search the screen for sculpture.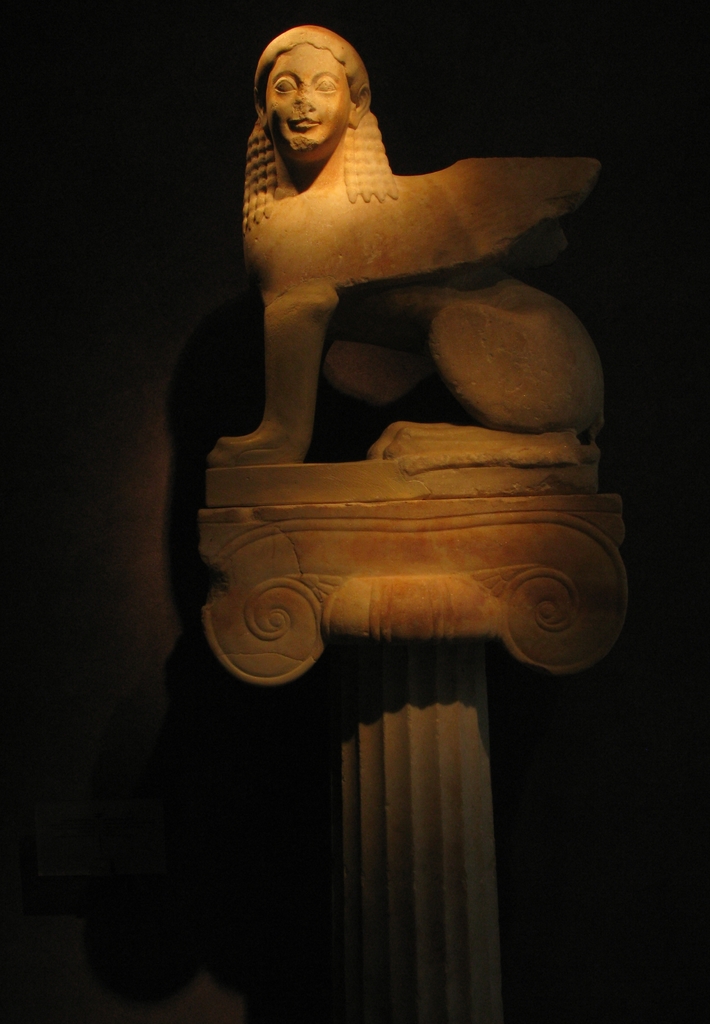
Found at crop(190, 11, 641, 721).
